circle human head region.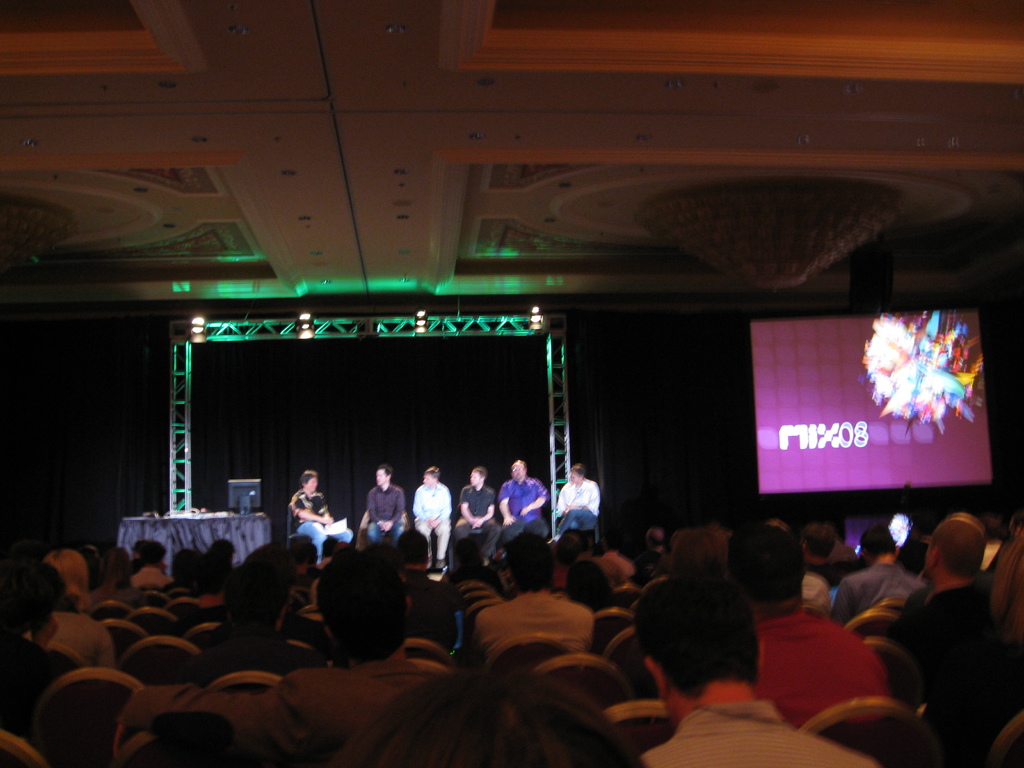
Region: BBox(224, 563, 293, 646).
